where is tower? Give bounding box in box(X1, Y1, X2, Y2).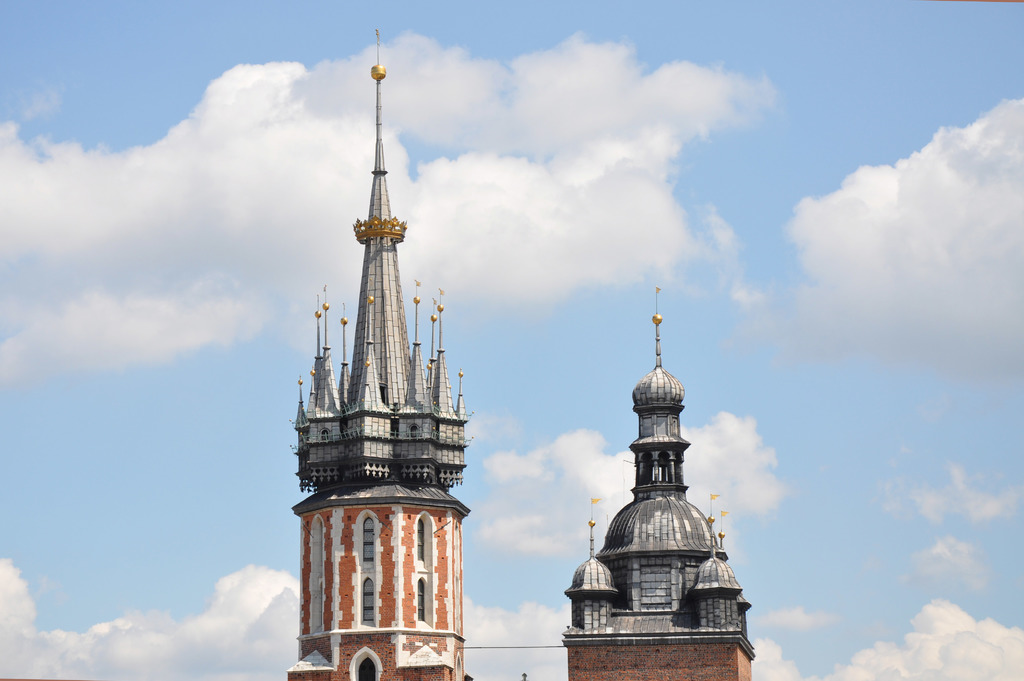
box(573, 301, 753, 680).
